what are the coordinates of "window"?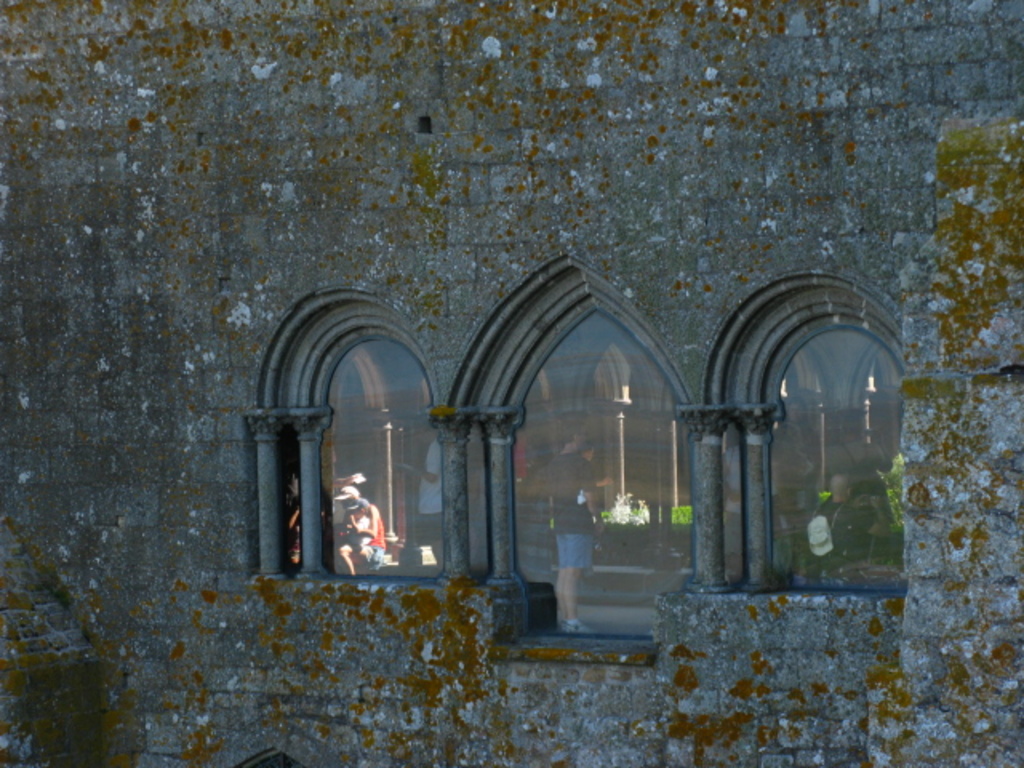
514, 298, 691, 650.
